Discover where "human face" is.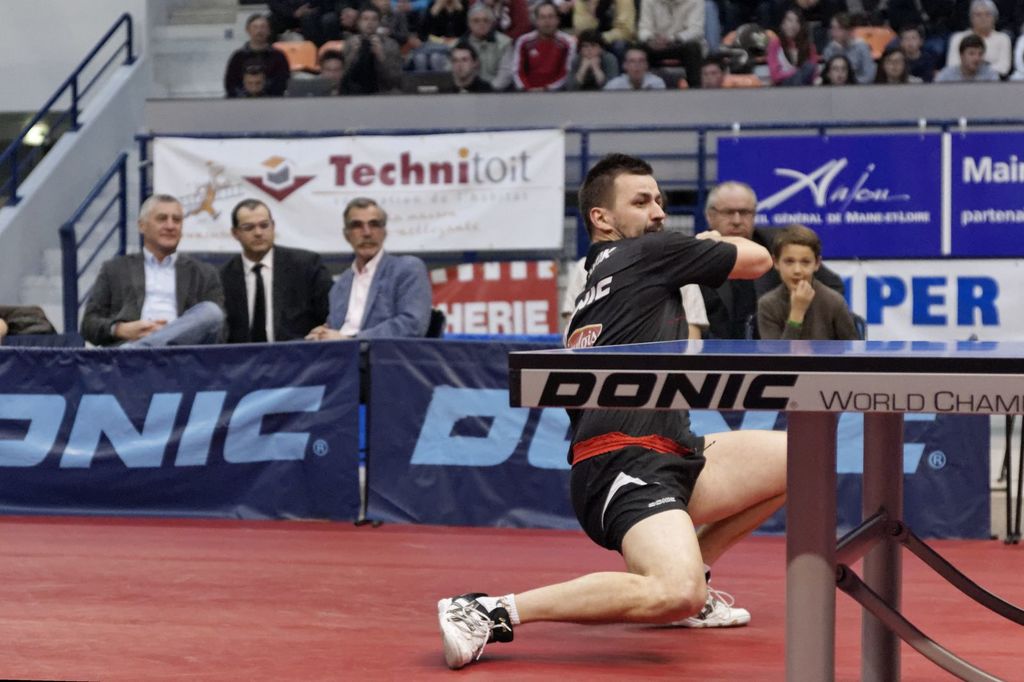
Discovered at (x1=828, y1=17, x2=851, y2=42).
